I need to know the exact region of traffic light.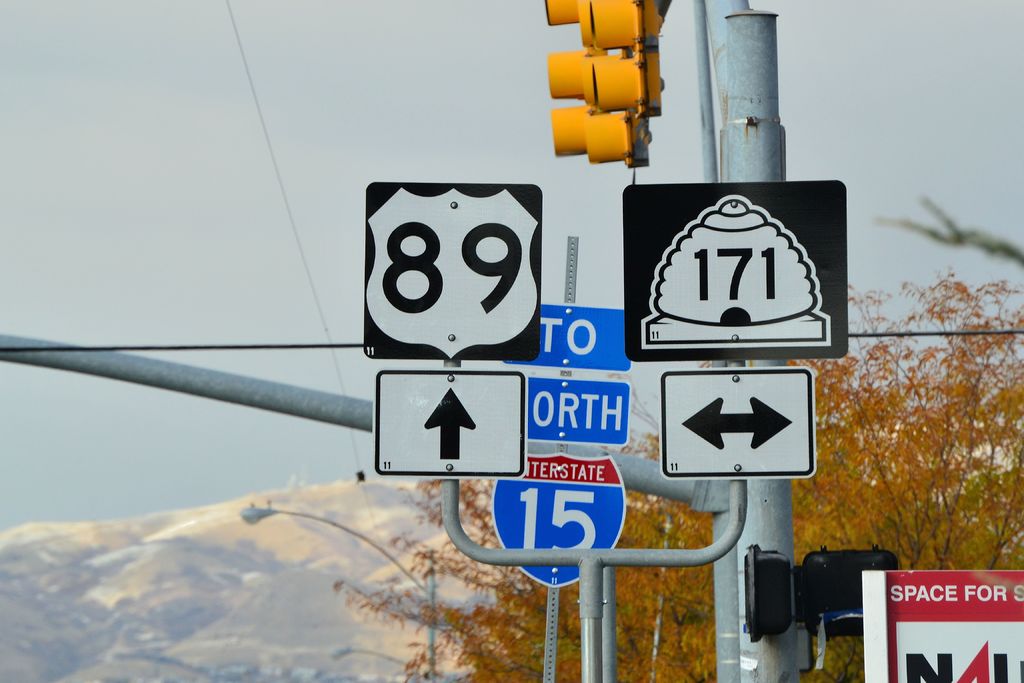
Region: <bbox>803, 545, 904, 637</bbox>.
